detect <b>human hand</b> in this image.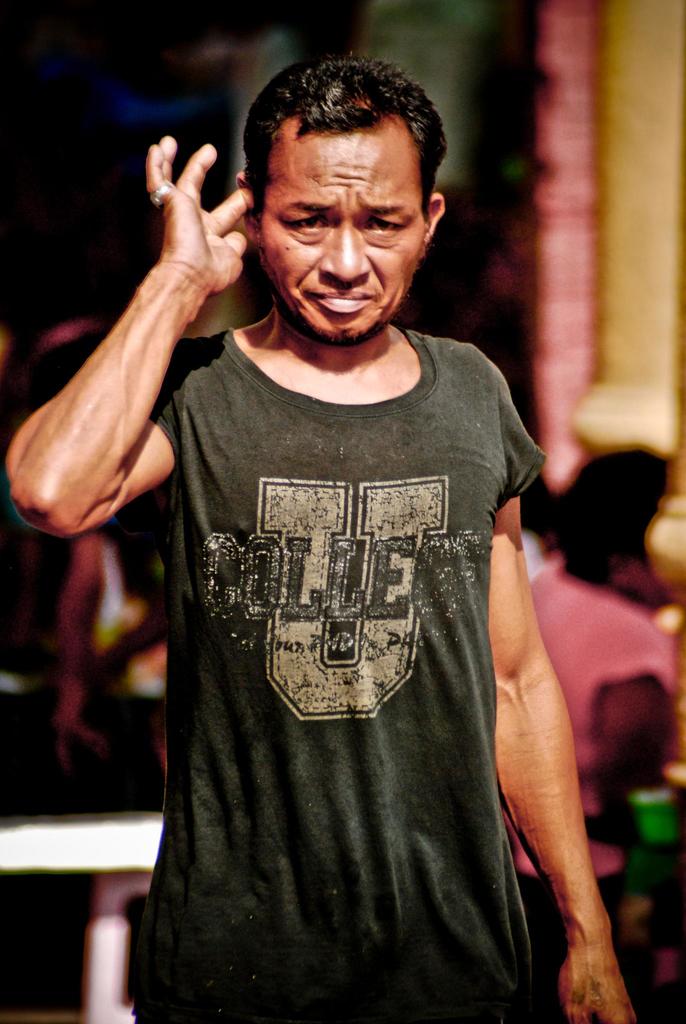
Detection: <bbox>555, 953, 638, 1023</bbox>.
